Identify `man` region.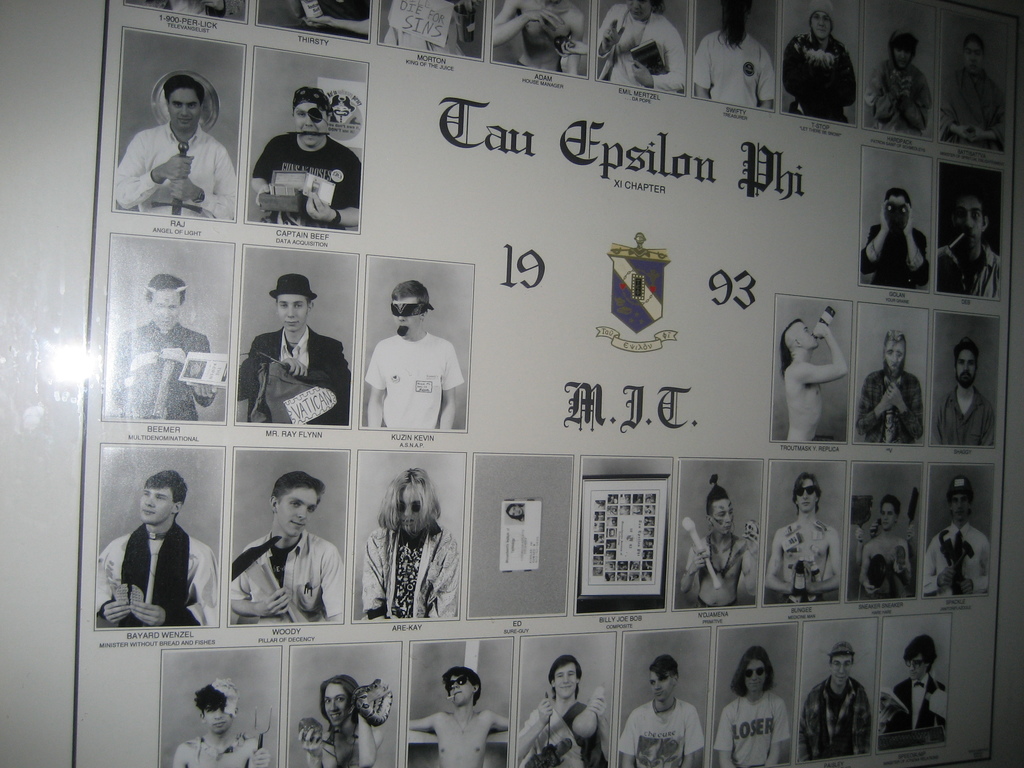
Region: [782,0,856,125].
